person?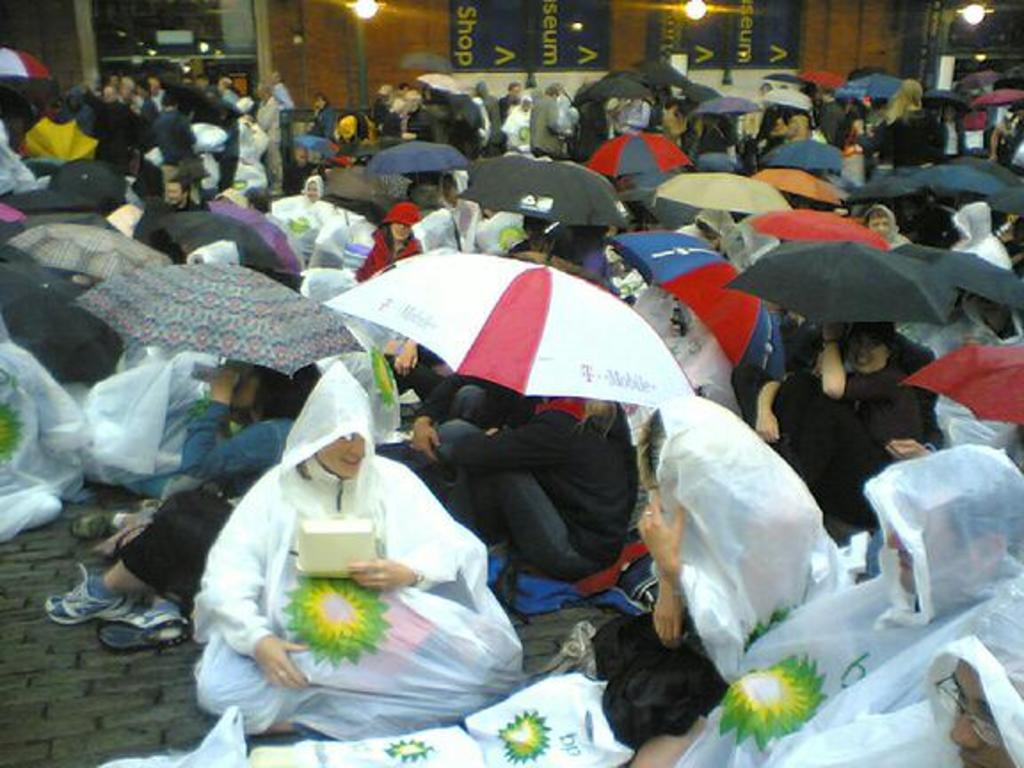
190,411,517,740
